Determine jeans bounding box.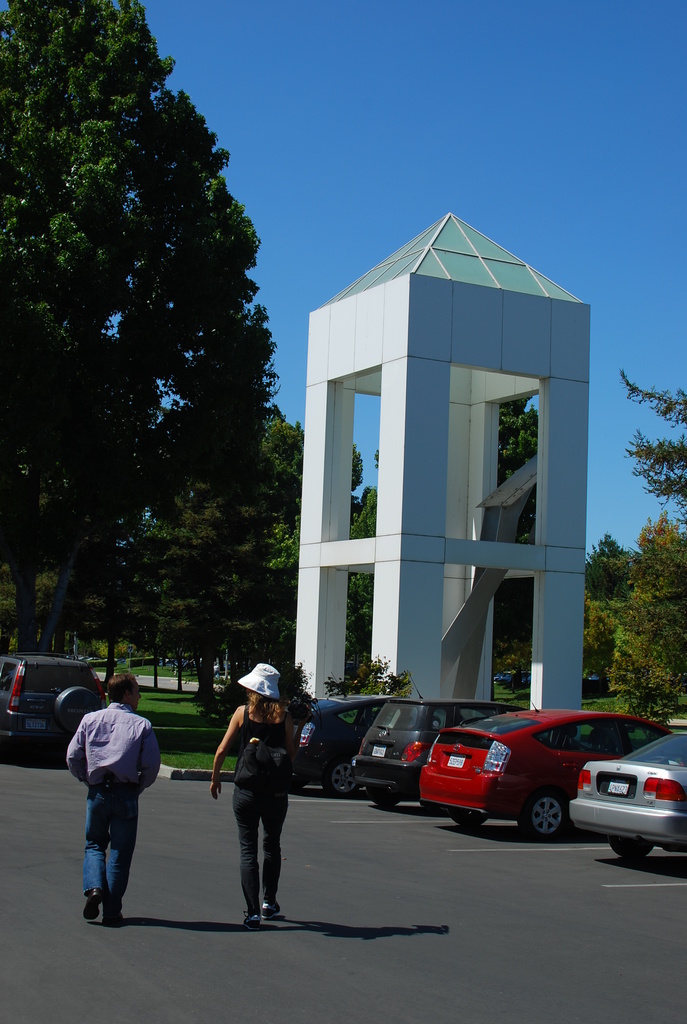
Determined: BBox(75, 797, 139, 913).
